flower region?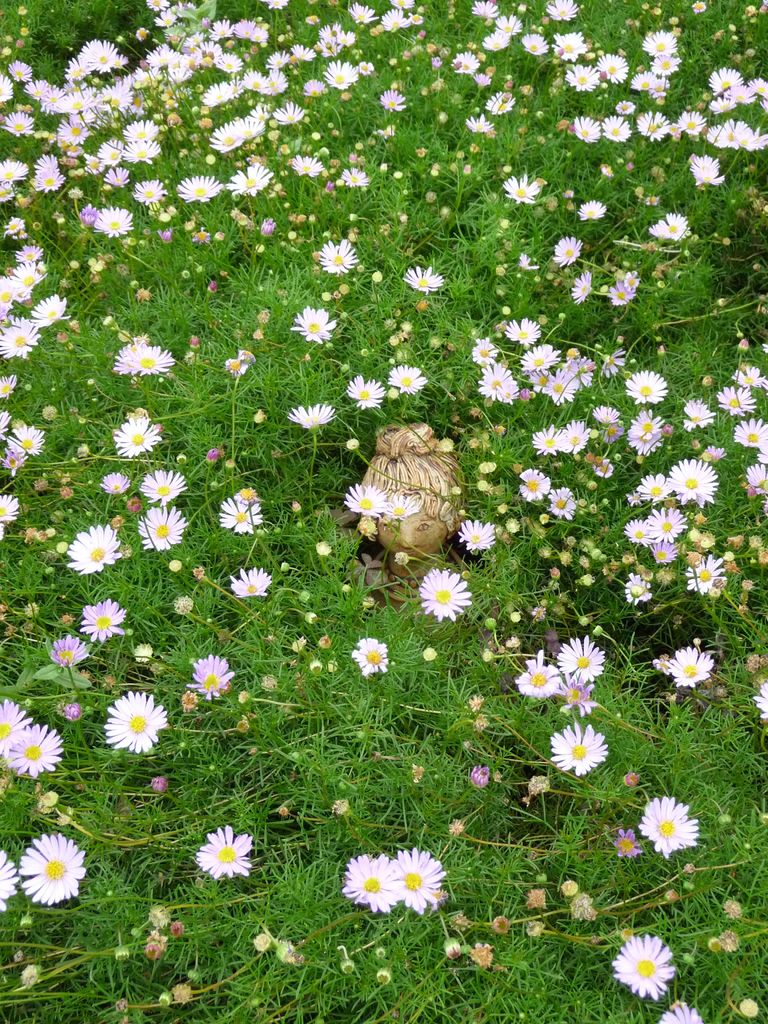
locate(93, 209, 131, 241)
